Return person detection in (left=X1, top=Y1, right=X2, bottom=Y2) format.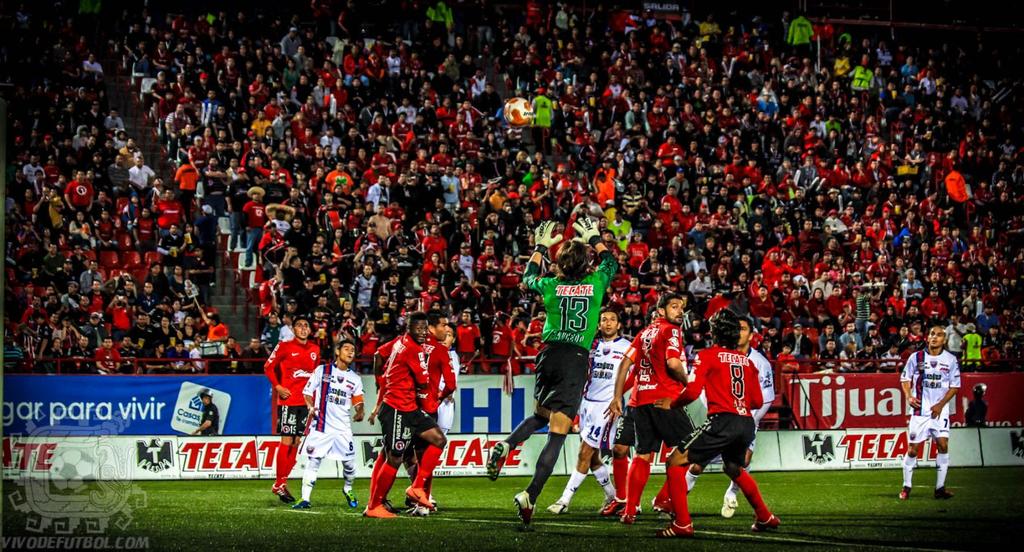
(left=552, top=301, right=636, bottom=516).
